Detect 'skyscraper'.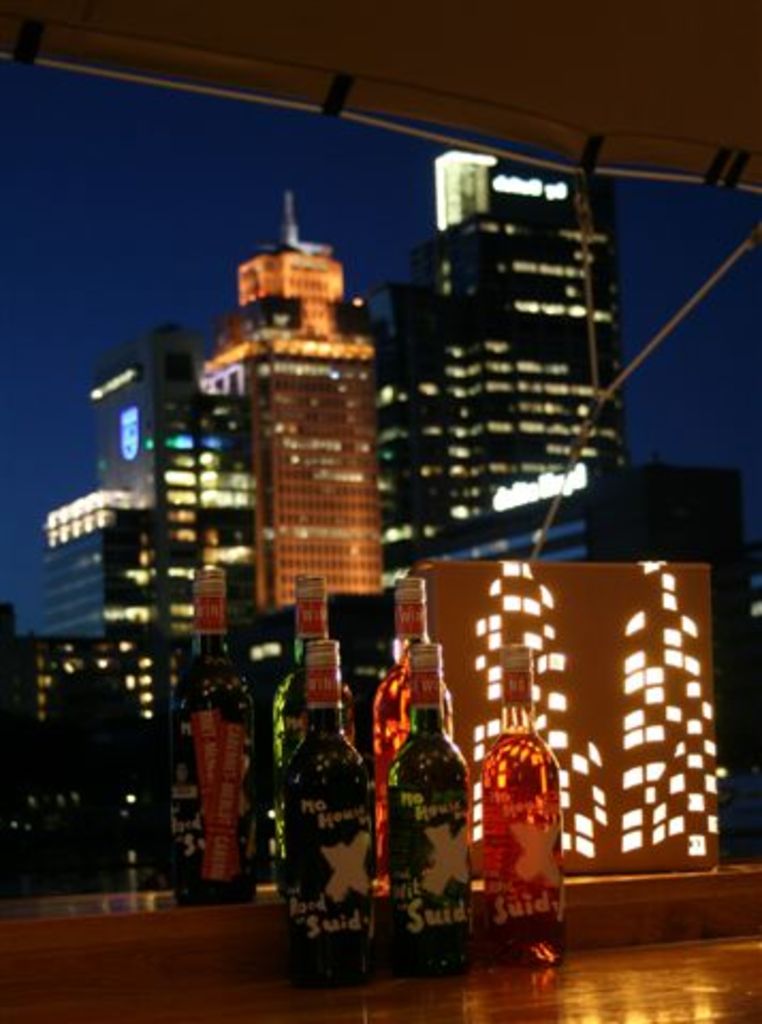
Detected at BBox(94, 329, 218, 659).
